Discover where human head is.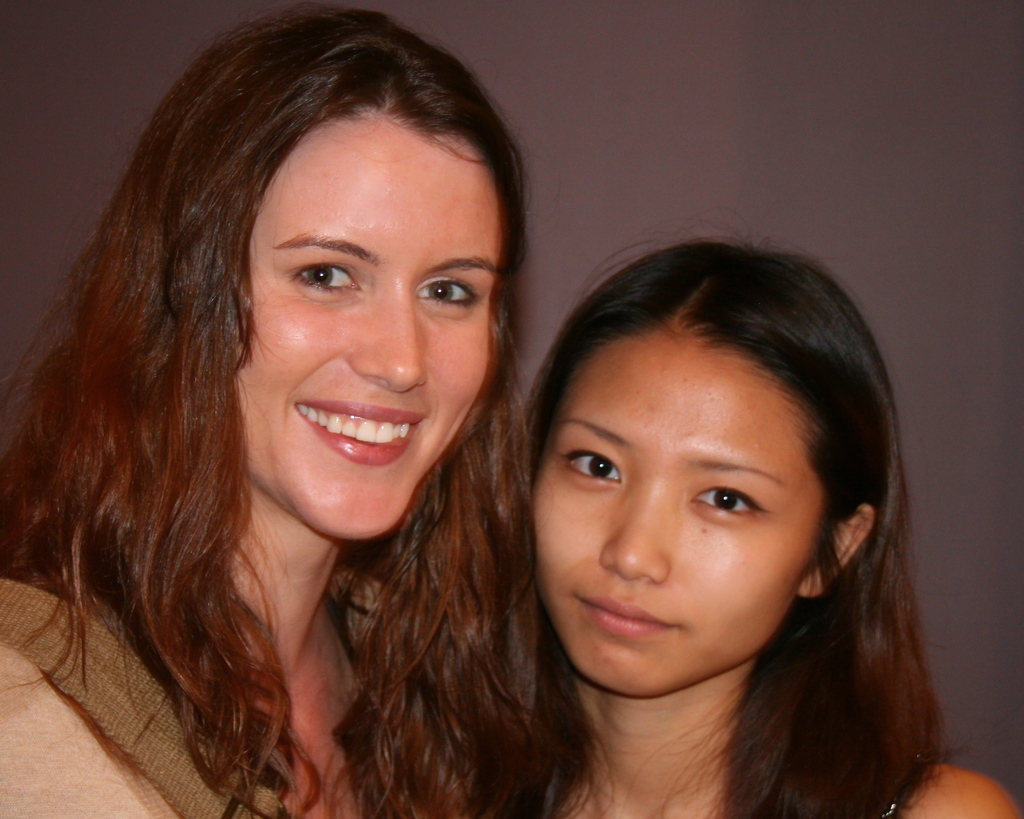
Discovered at [79,9,540,544].
